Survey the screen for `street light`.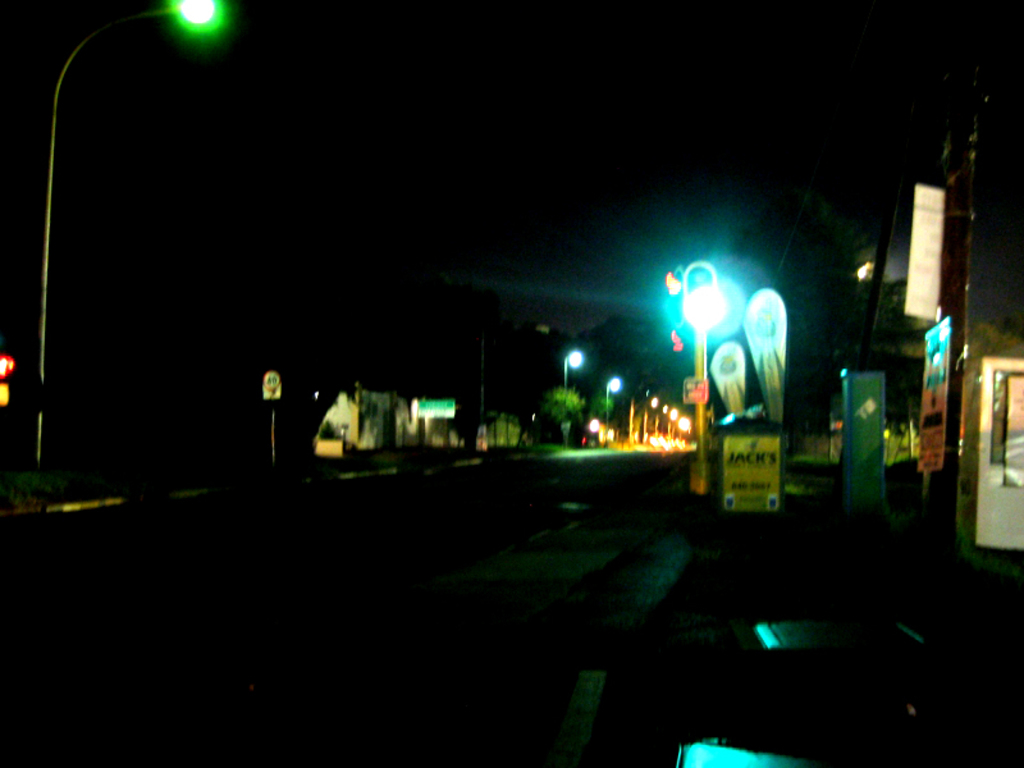
Survey found: box(561, 348, 582, 383).
